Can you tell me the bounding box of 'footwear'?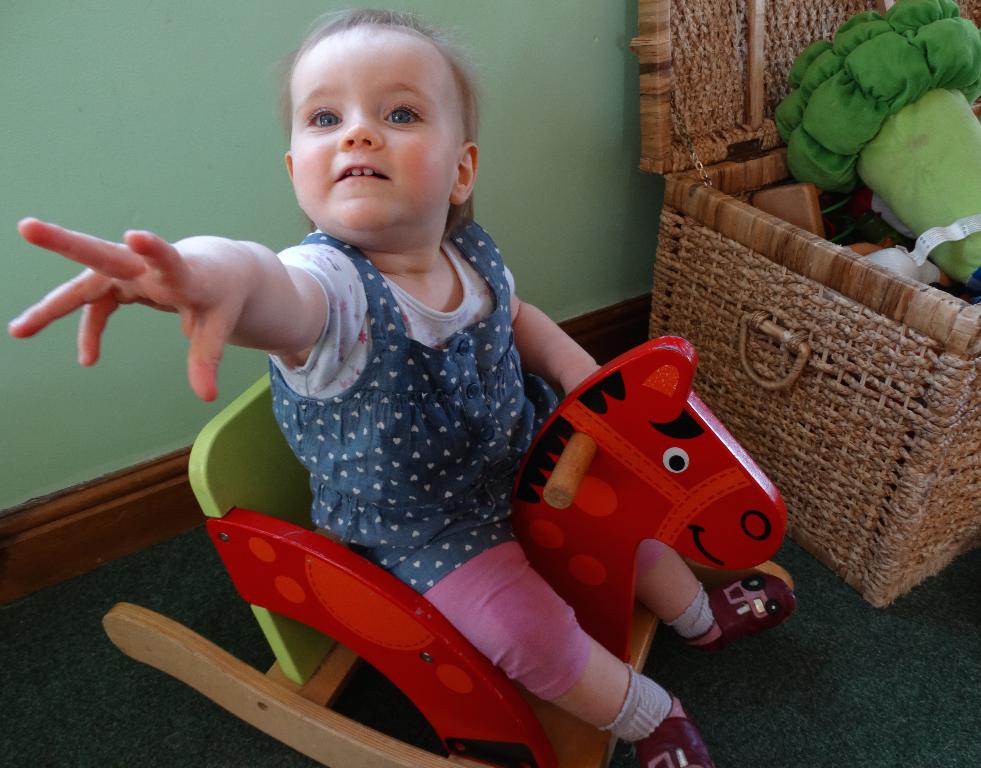
(683,579,796,653).
